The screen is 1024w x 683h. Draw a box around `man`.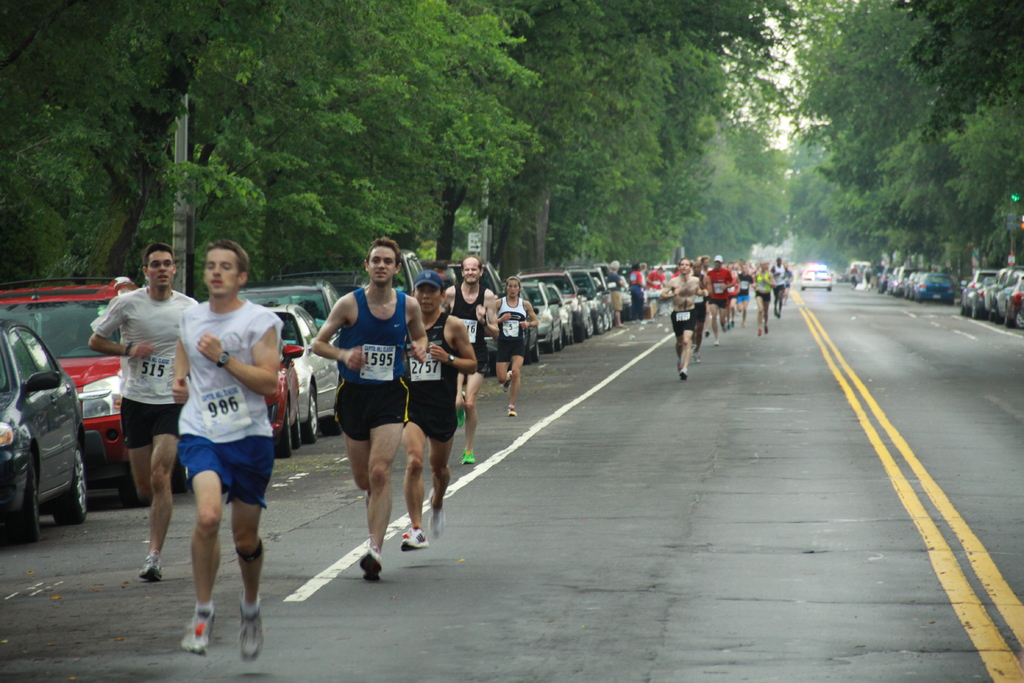
Rect(396, 268, 465, 552).
